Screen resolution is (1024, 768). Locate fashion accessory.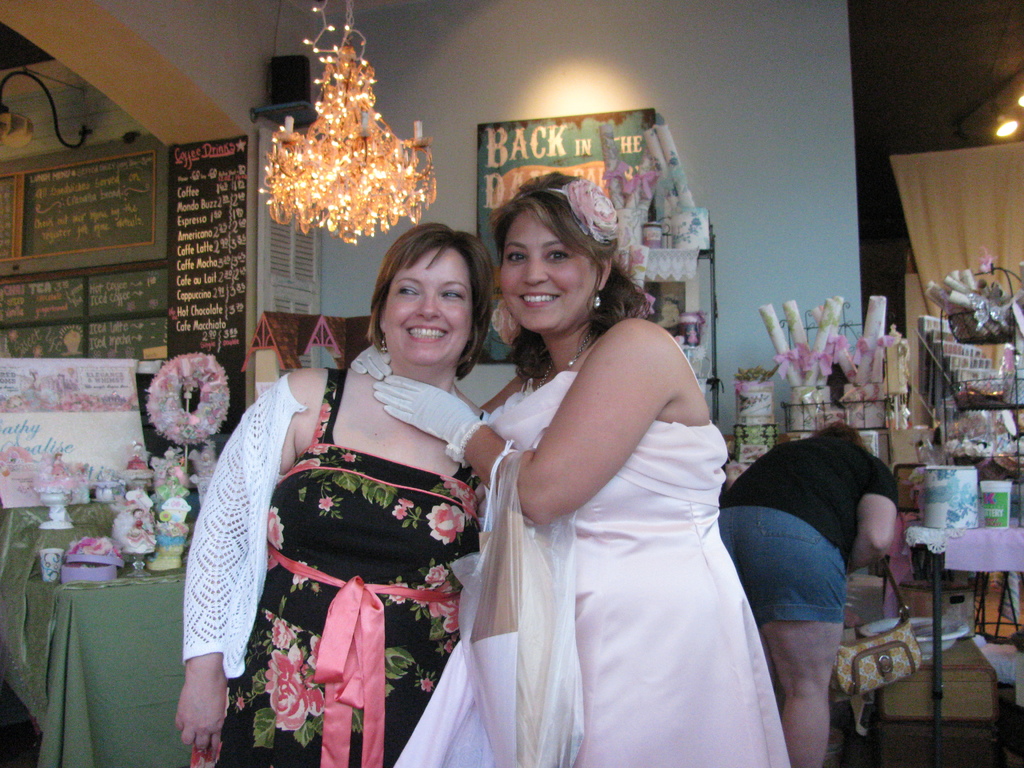
region(380, 330, 388, 355).
